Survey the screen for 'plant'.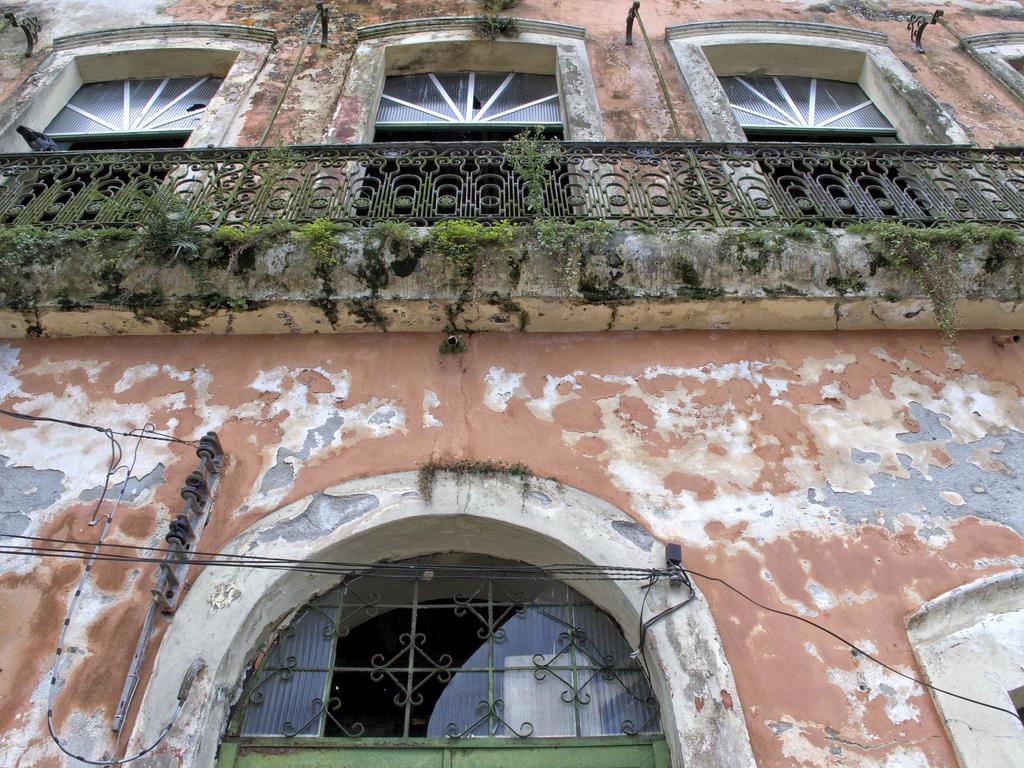
Survey found: bbox=(811, 220, 833, 234).
